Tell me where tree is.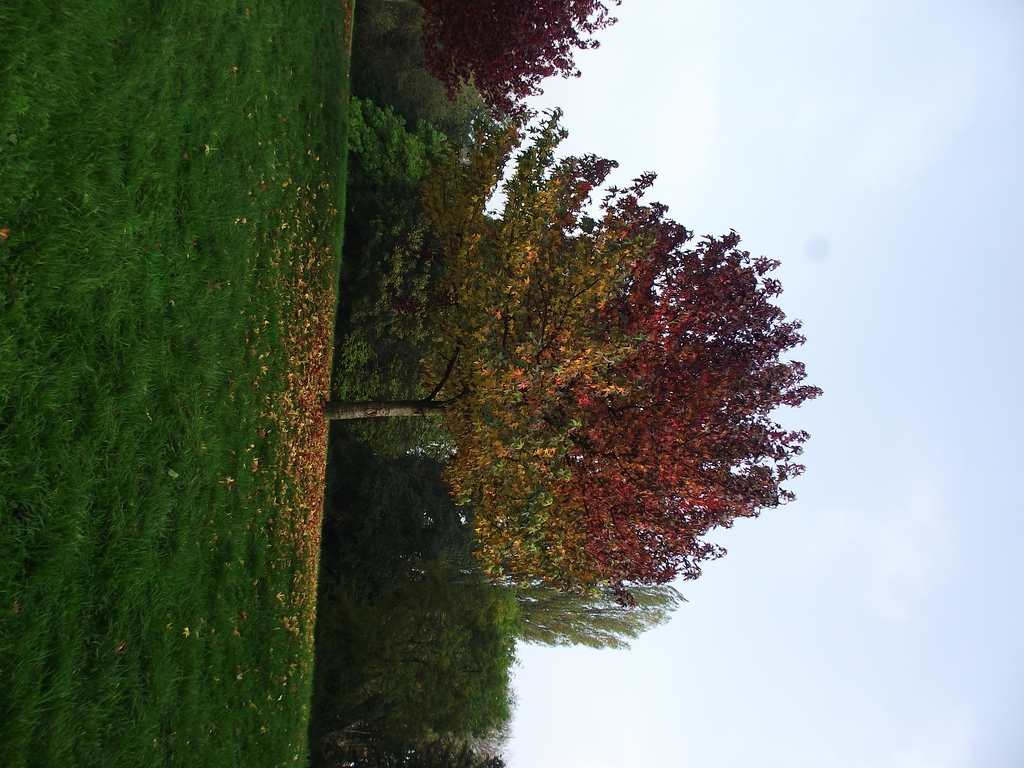
tree is at select_region(413, 0, 620, 82).
